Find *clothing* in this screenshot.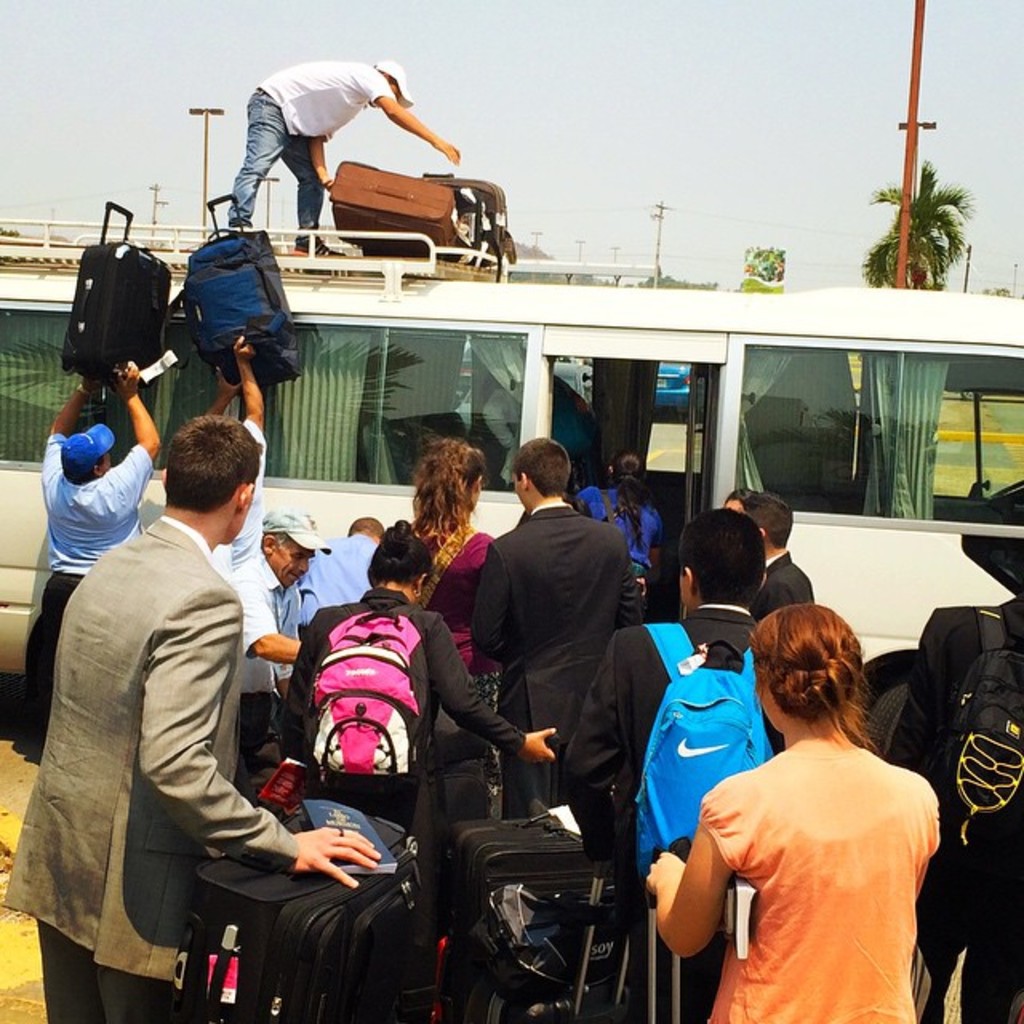
The bounding box for *clothing* is crop(755, 549, 819, 624).
